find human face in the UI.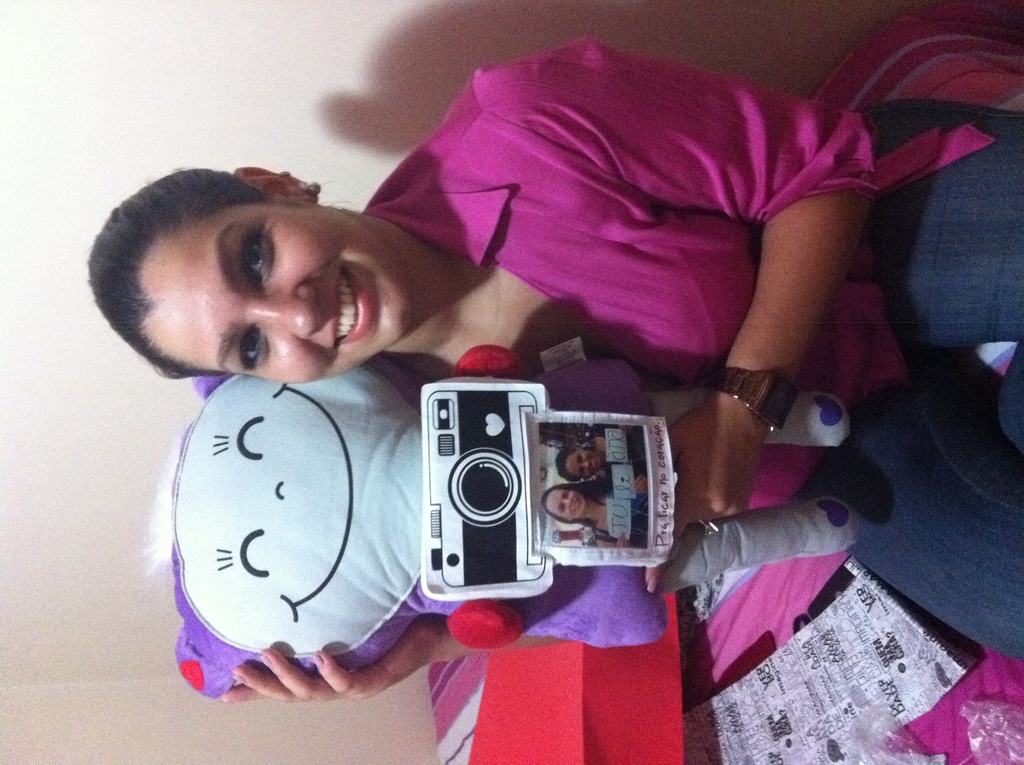
UI element at box(124, 200, 406, 381).
